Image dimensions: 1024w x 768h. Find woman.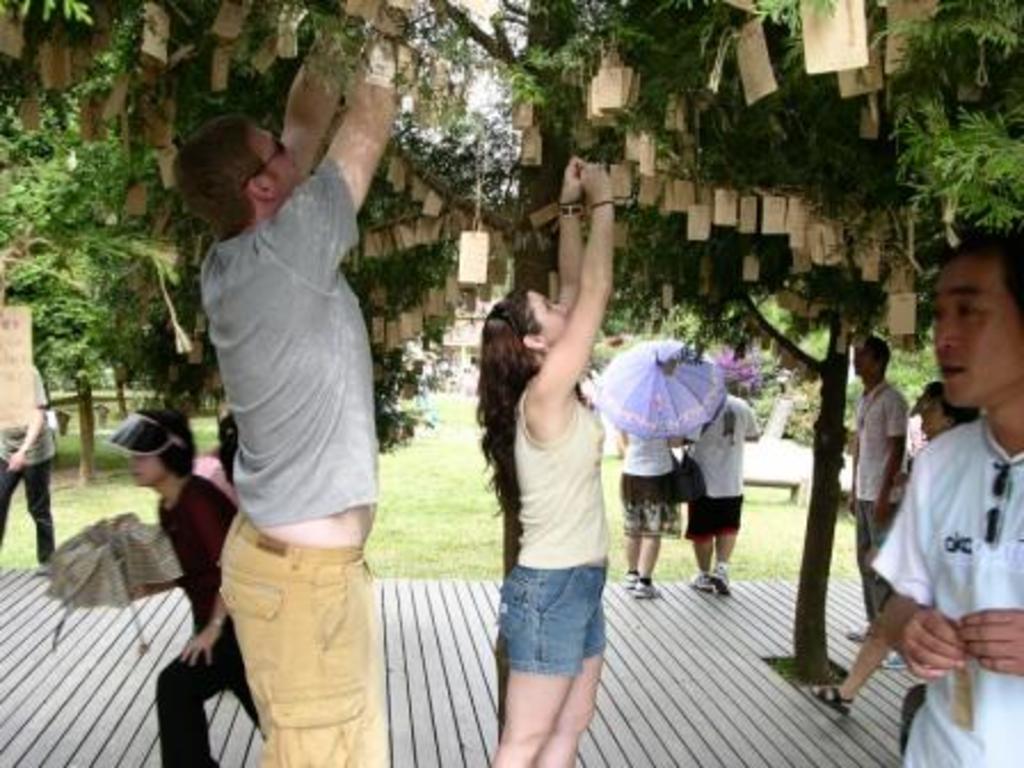
<bbox>615, 434, 686, 599</bbox>.
